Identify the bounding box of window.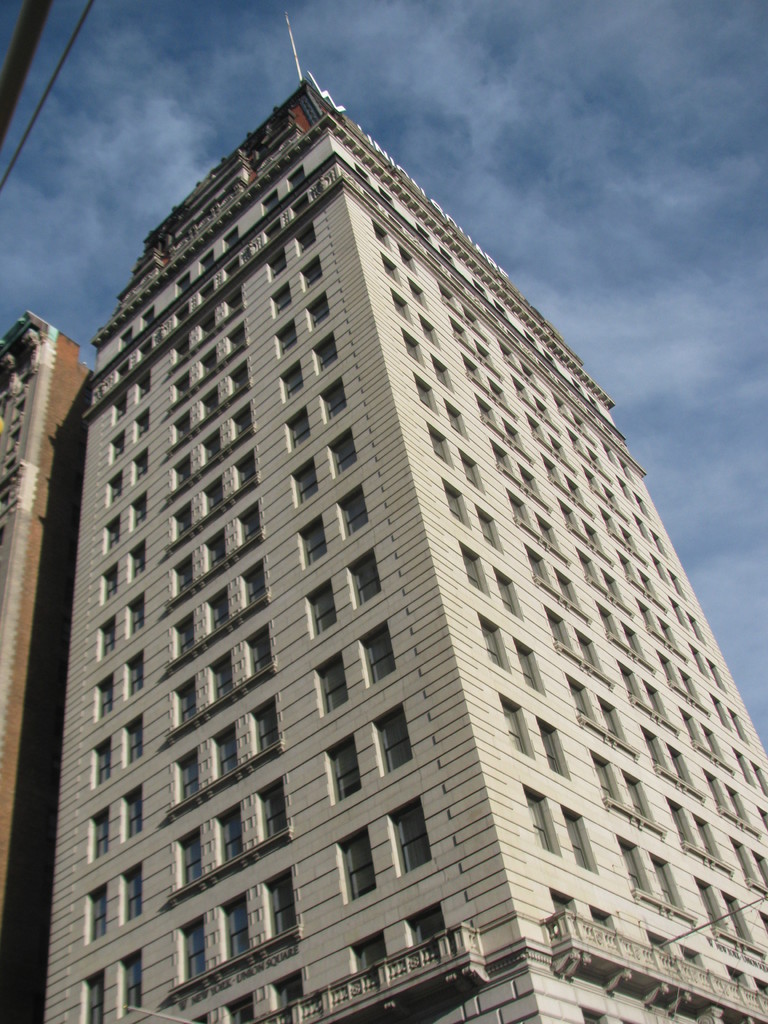
locate(438, 277, 458, 308).
